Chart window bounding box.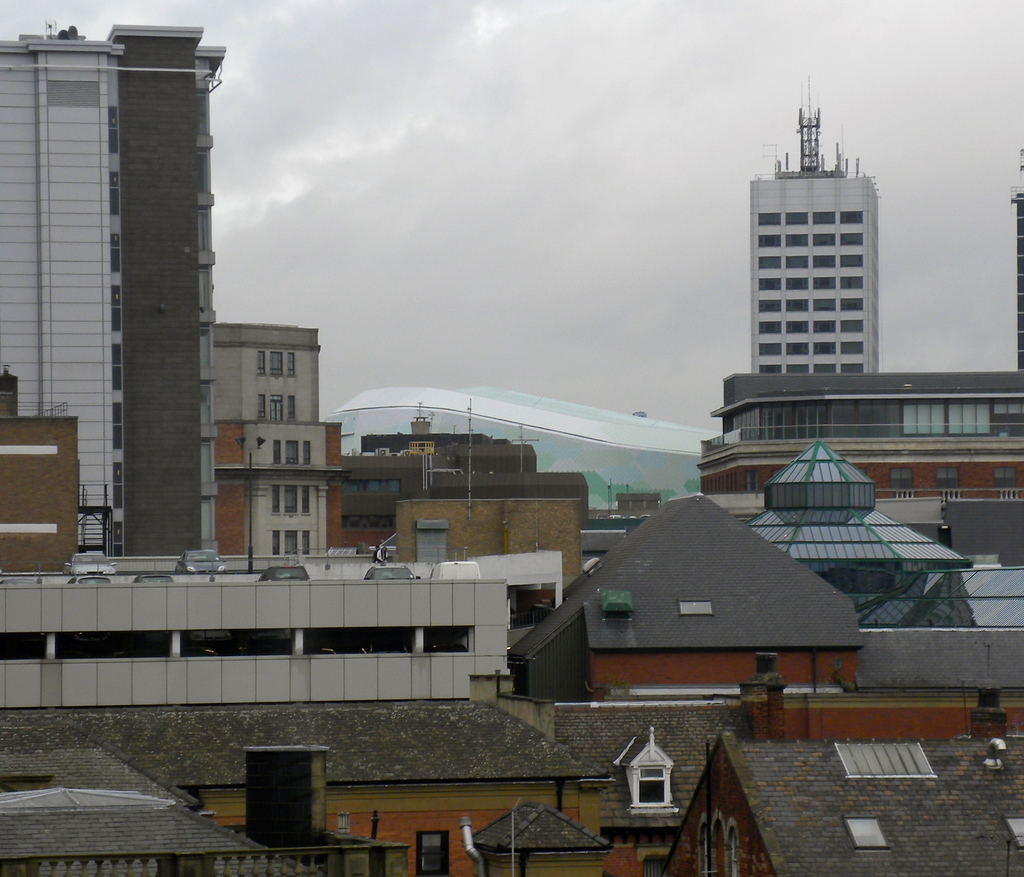
Charted: box(756, 341, 782, 355).
